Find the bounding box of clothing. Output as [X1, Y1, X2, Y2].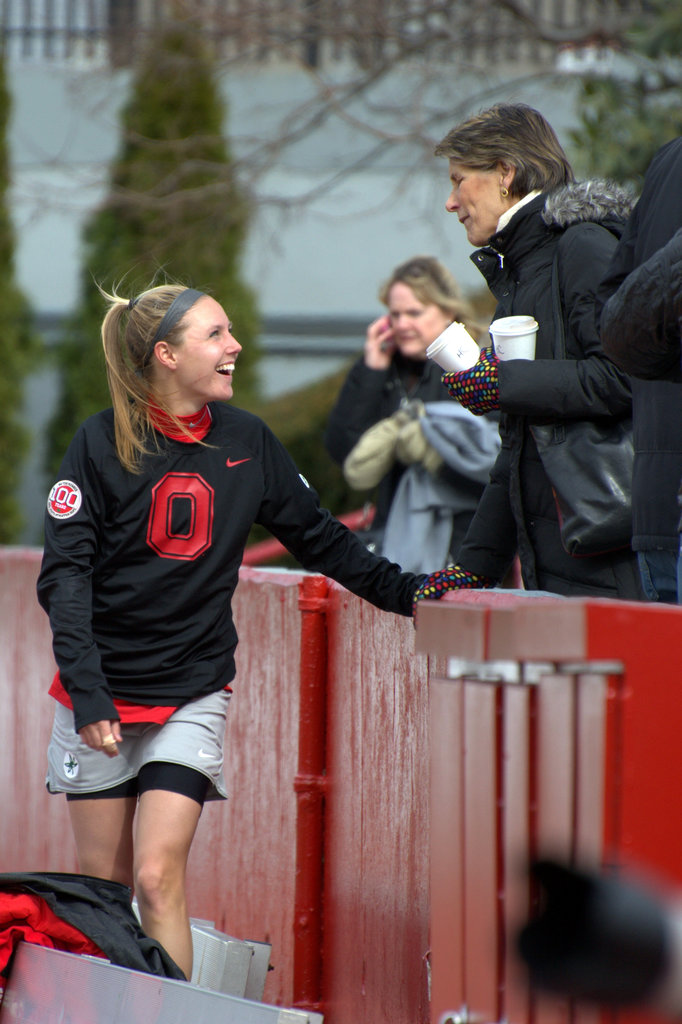
[337, 387, 502, 597].
